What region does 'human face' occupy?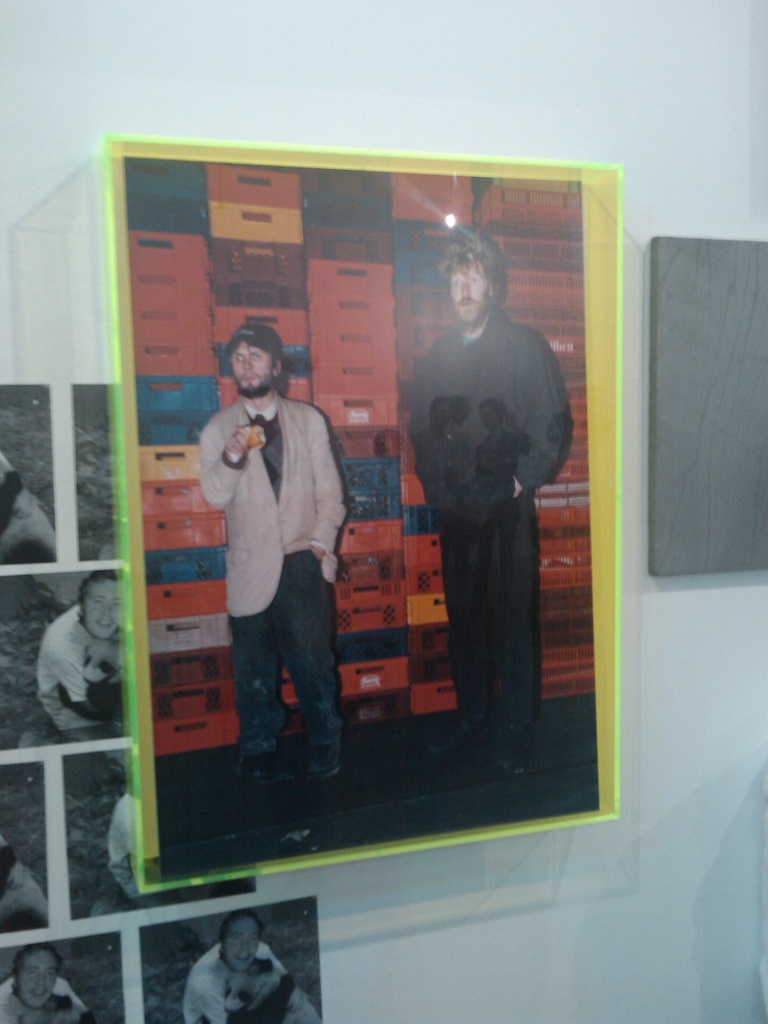
[447,264,488,323].
